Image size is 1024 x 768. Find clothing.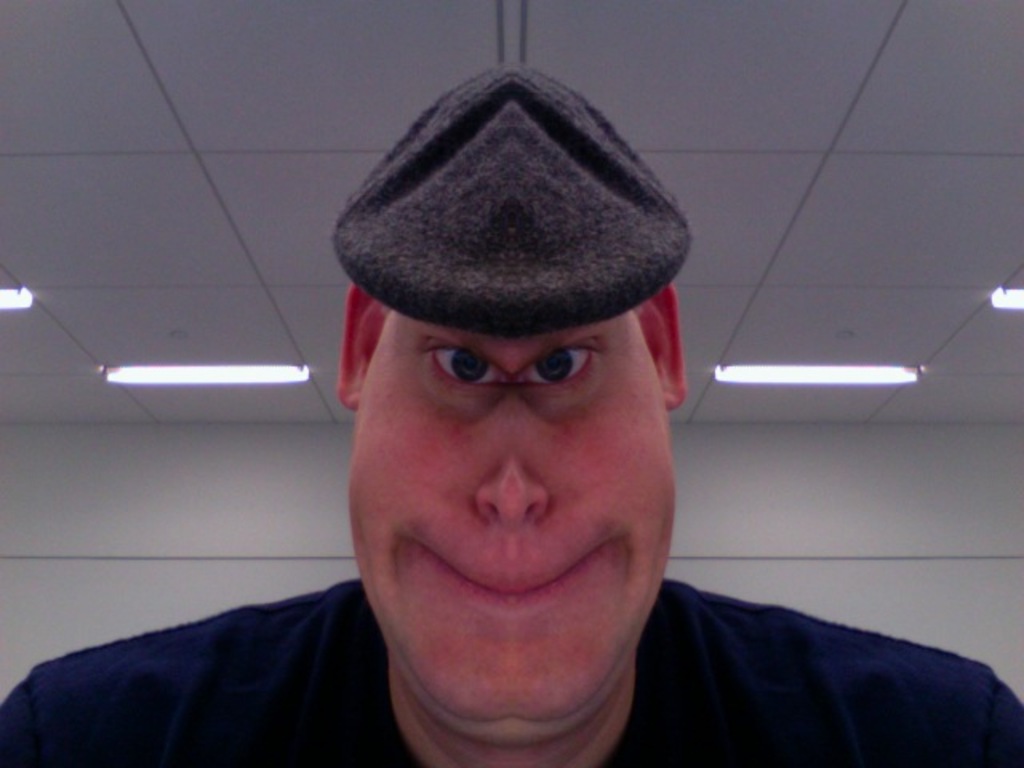
left=0, top=576, right=1022, bottom=766.
